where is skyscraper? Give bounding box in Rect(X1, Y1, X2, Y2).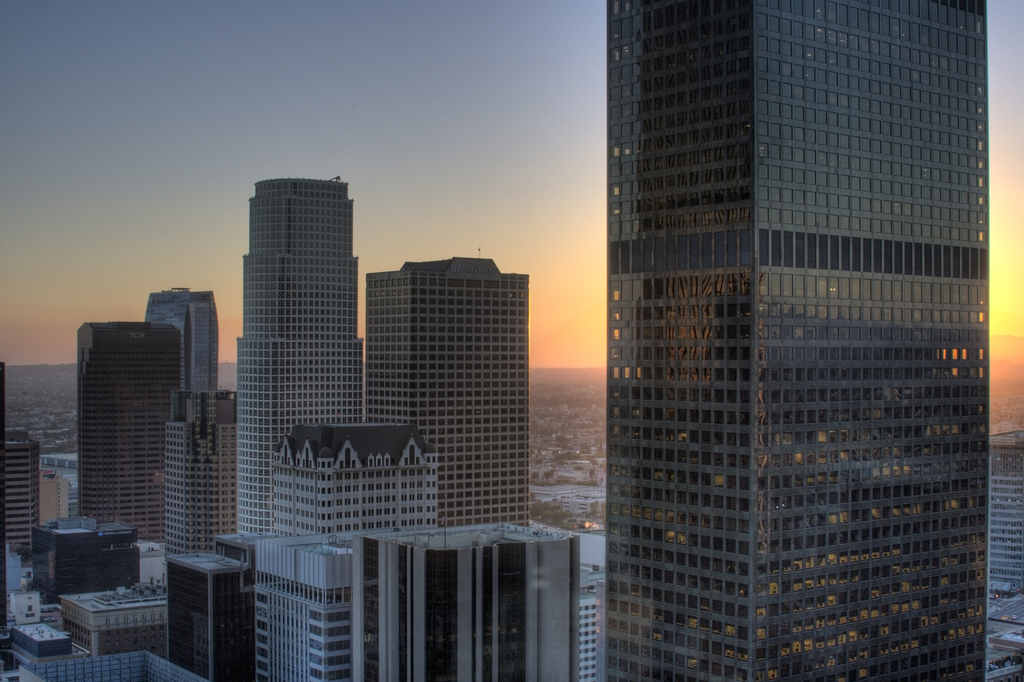
Rect(141, 289, 218, 388).
